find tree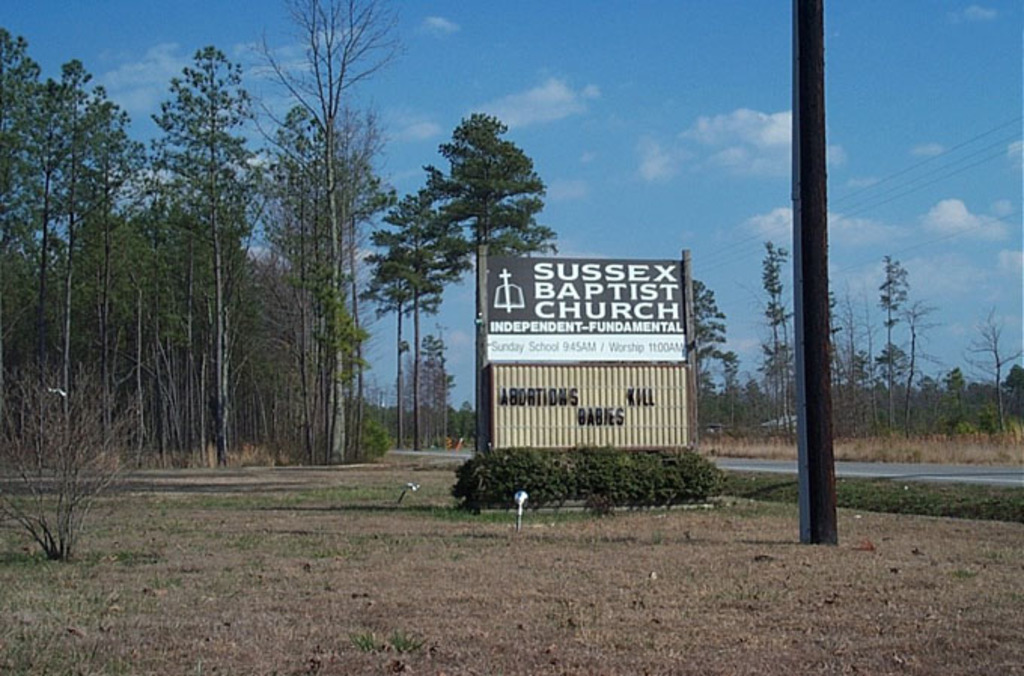
248,0,405,468
